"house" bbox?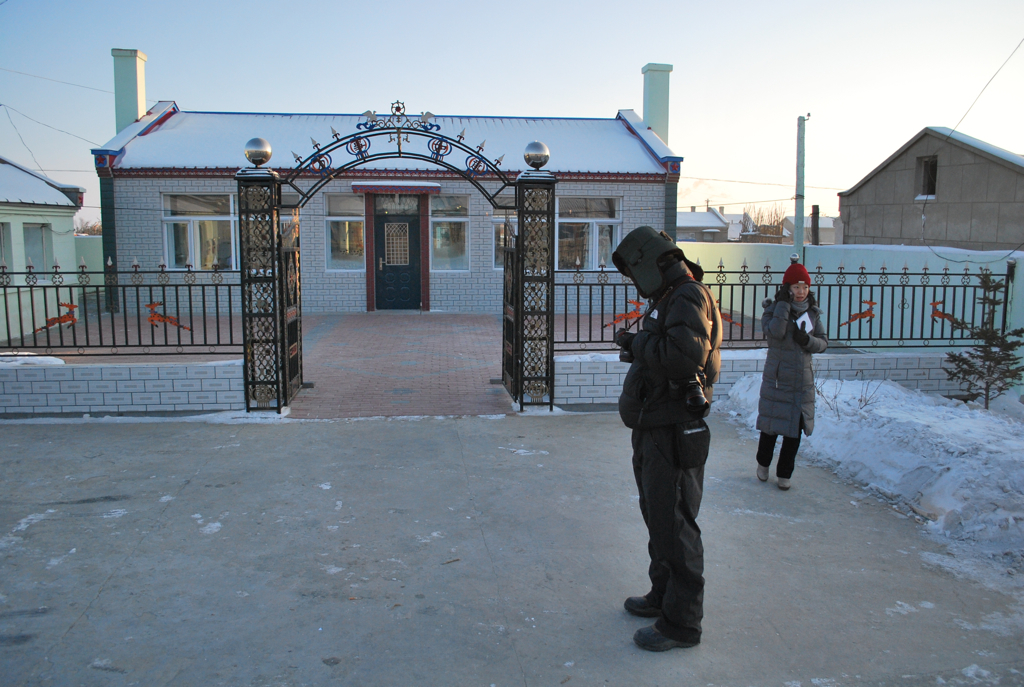
pyautogui.locateOnScreen(836, 129, 1023, 251)
